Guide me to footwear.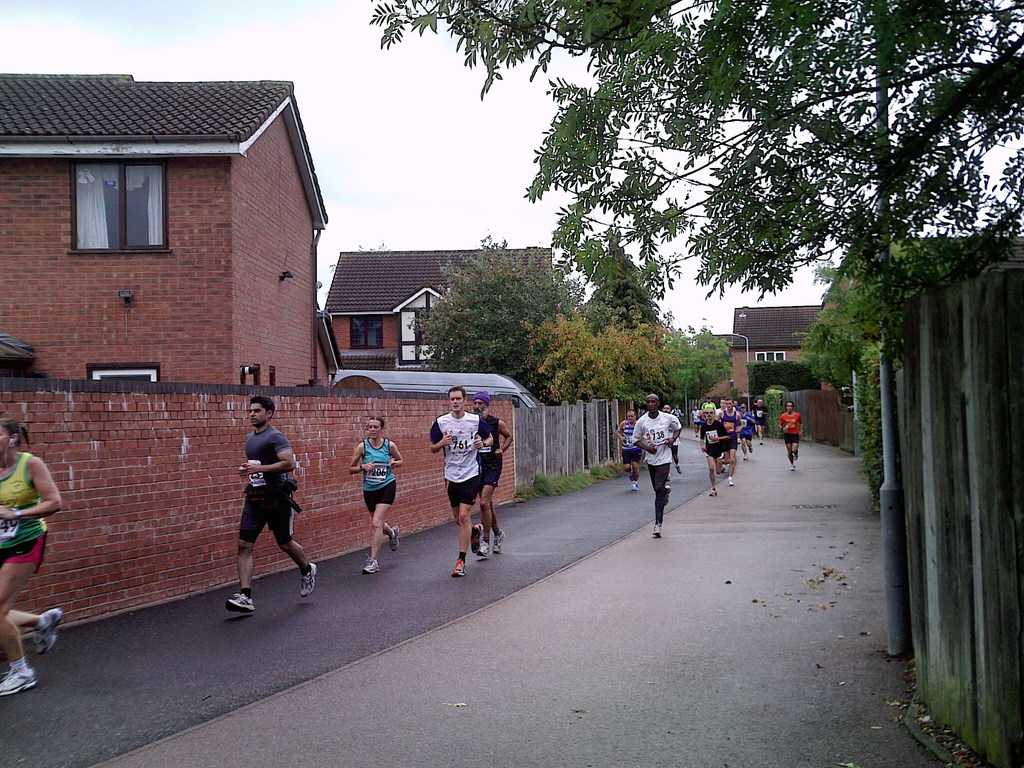
Guidance: x1=31 y1=609 x2=63 y2=659.
